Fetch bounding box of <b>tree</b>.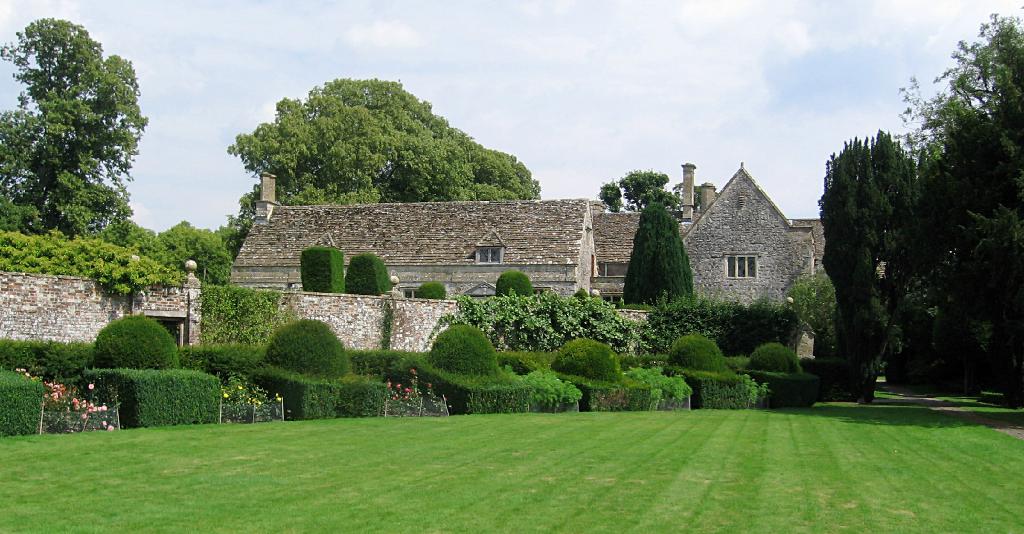
Bbox: left=196, top=285, right=300, bottom=349.
